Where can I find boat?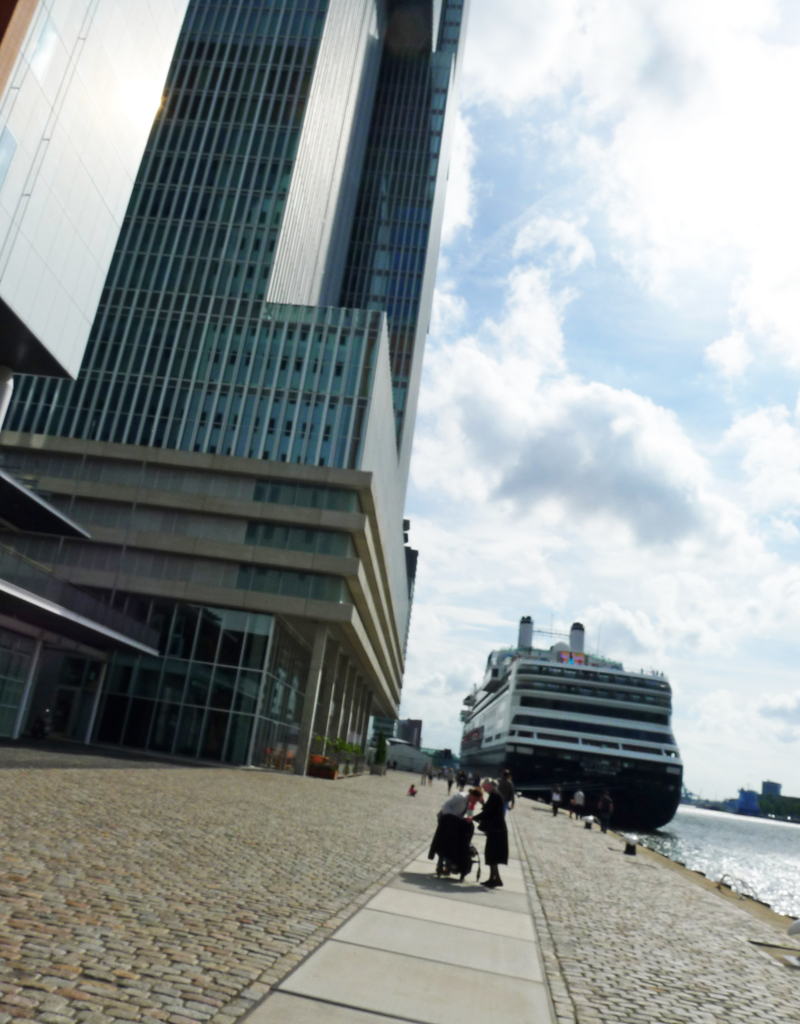
You can find it at bbox=(413, 616, 705, 815).
